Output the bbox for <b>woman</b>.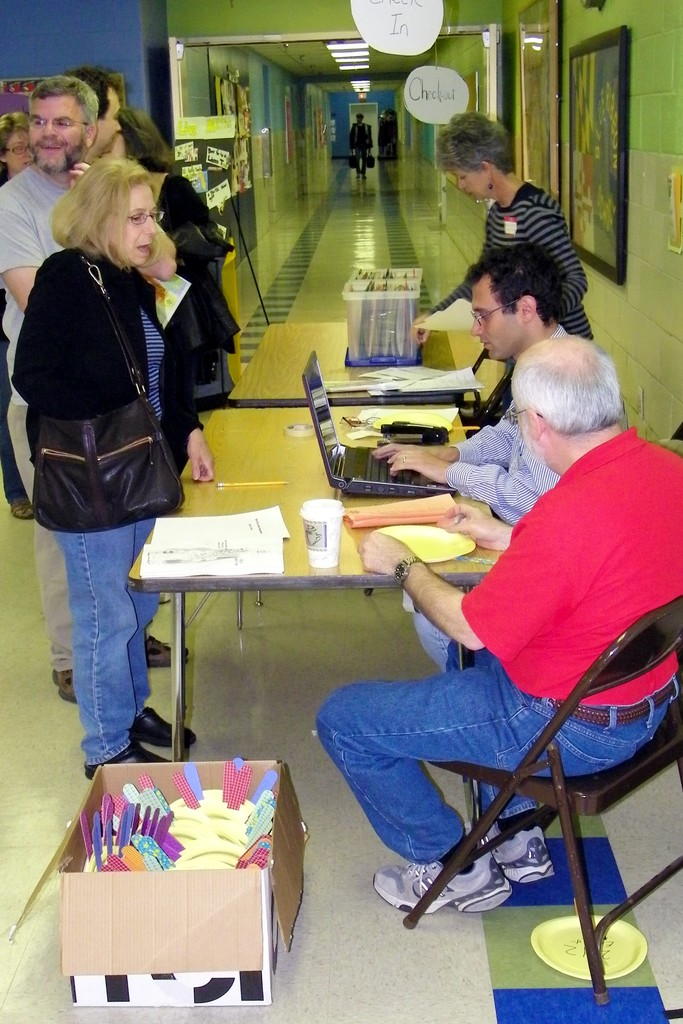
detection(85, 111, 253, 410).
